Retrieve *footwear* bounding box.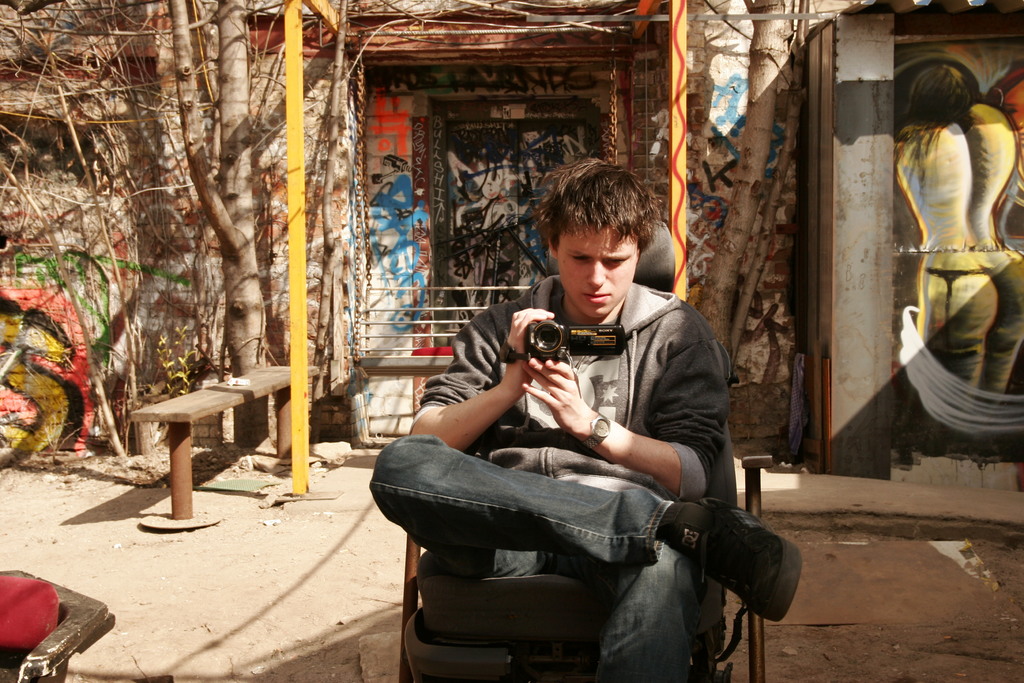
Bounding box: {"left": 701, "top": 500, "right": 801, "bottom": 628}.
